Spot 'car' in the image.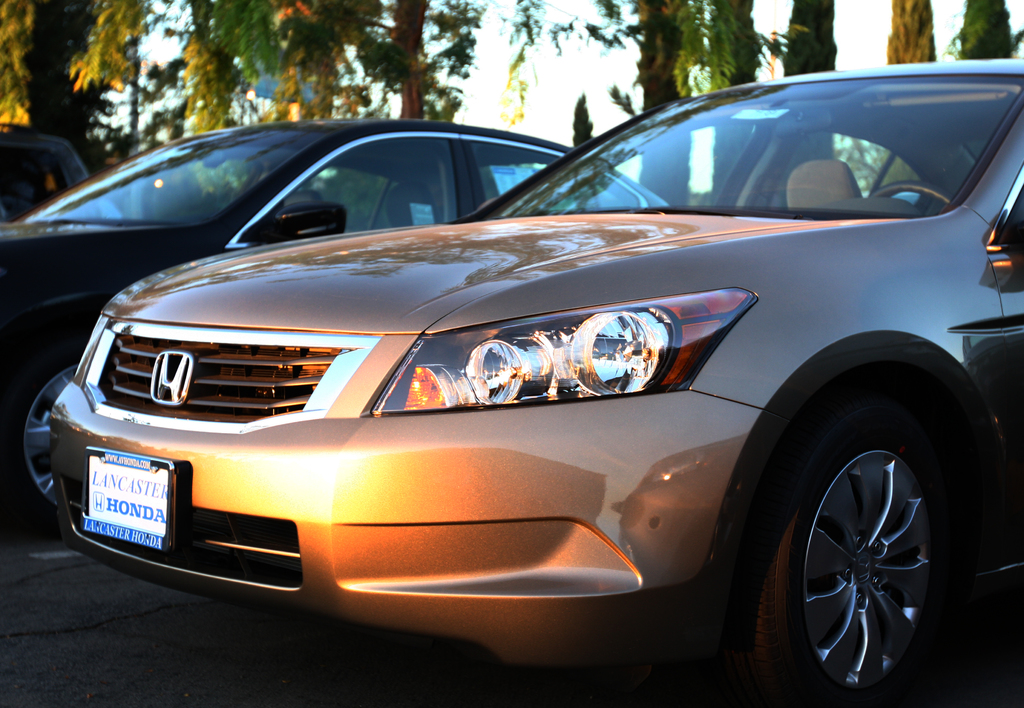
'car' found at (left=0, top=117, right=101, bottom=215).
